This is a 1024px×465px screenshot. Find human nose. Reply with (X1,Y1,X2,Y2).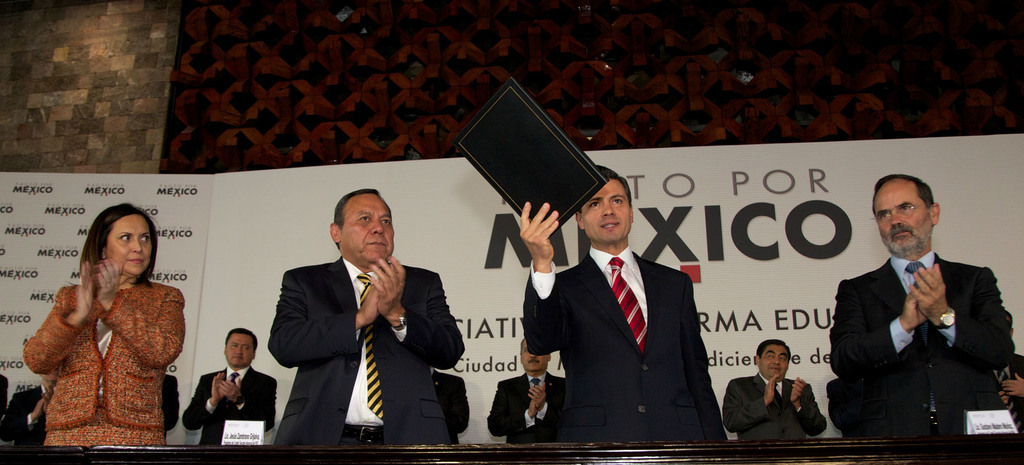
(129,239,141,252).
